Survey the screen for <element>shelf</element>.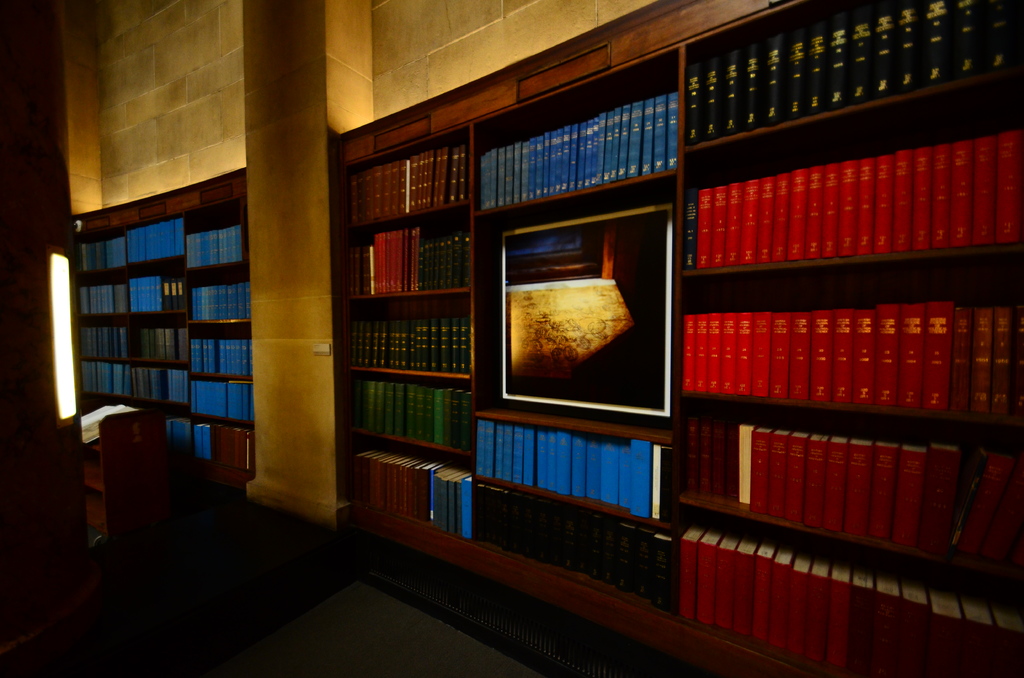
Survey found: crop(111, 267, 192, 314).
